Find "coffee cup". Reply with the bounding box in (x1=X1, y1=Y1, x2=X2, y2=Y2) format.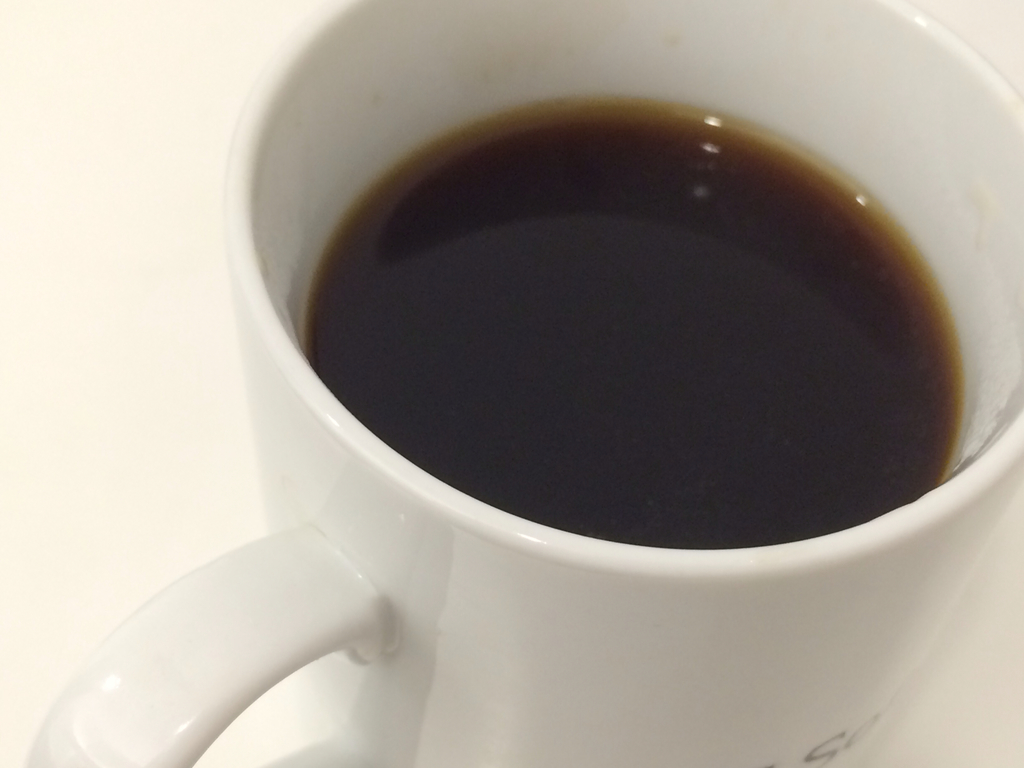
(x1=22, y1=0, x2=1023, y2=767).
